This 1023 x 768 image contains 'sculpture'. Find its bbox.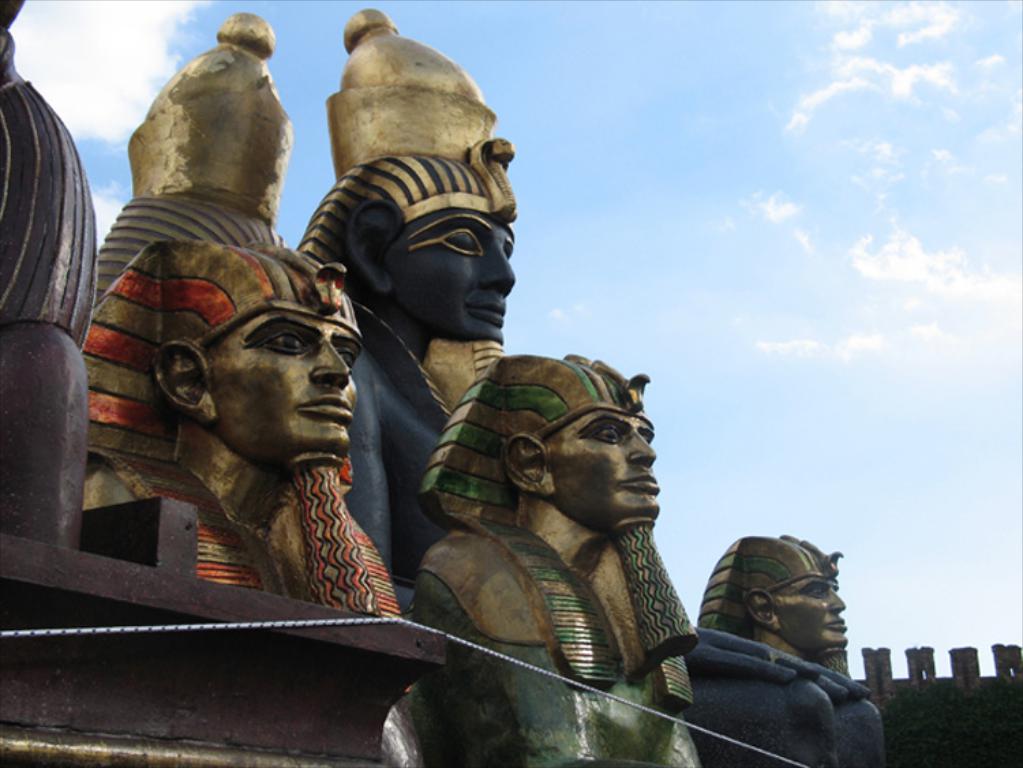
391/331/715/749.
